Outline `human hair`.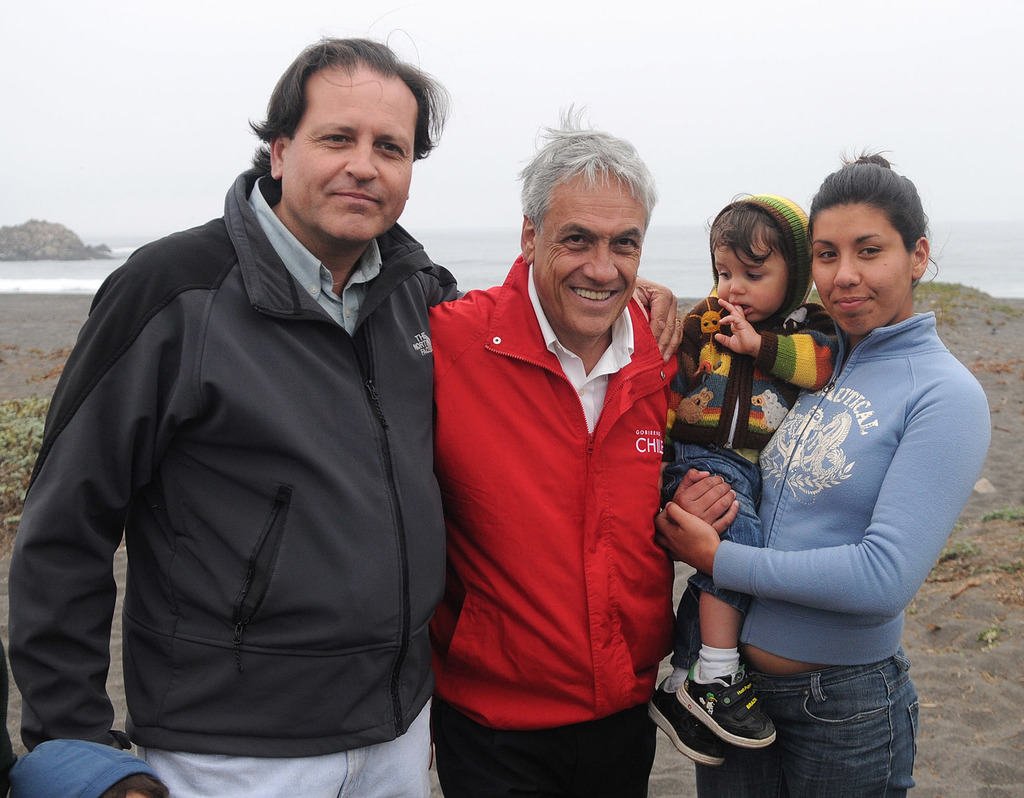
Outline: 806/141/938/288.
